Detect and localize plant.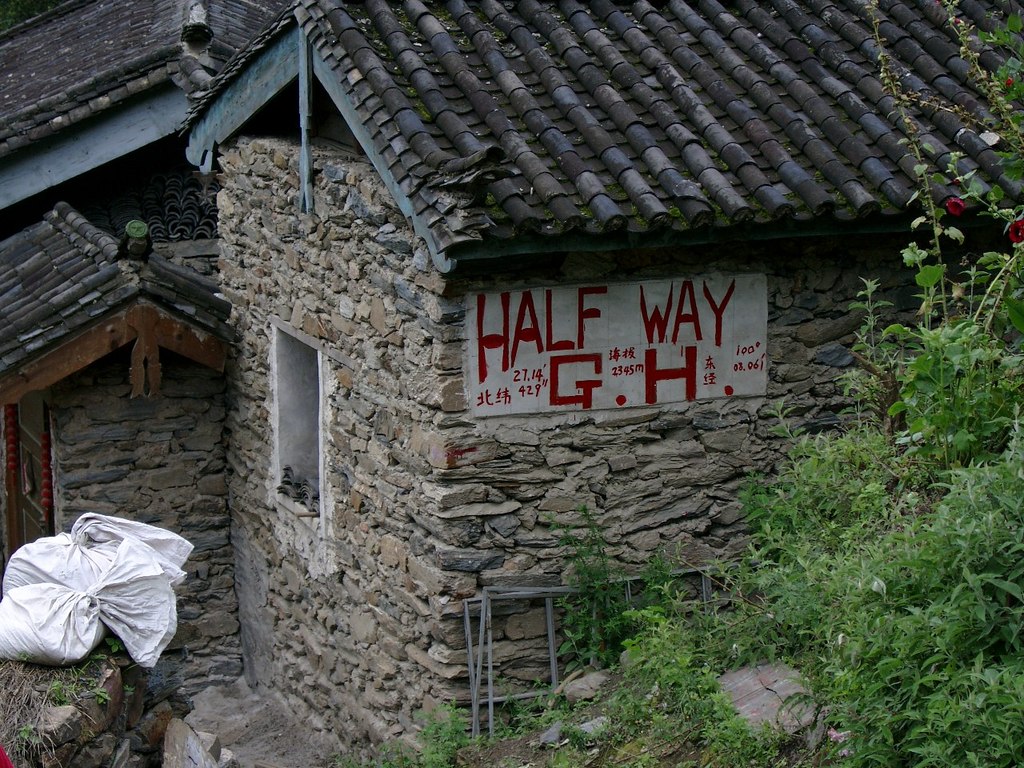
Localized at 650/554/698/628.
